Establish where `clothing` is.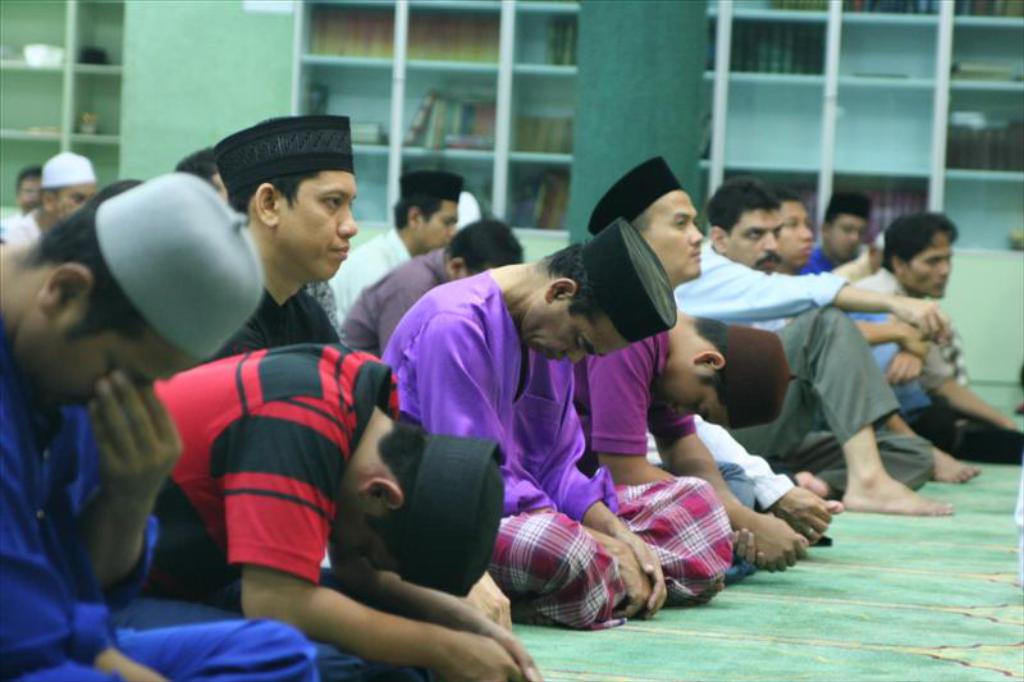
Established at select_region(332, 239, 439, 352).
